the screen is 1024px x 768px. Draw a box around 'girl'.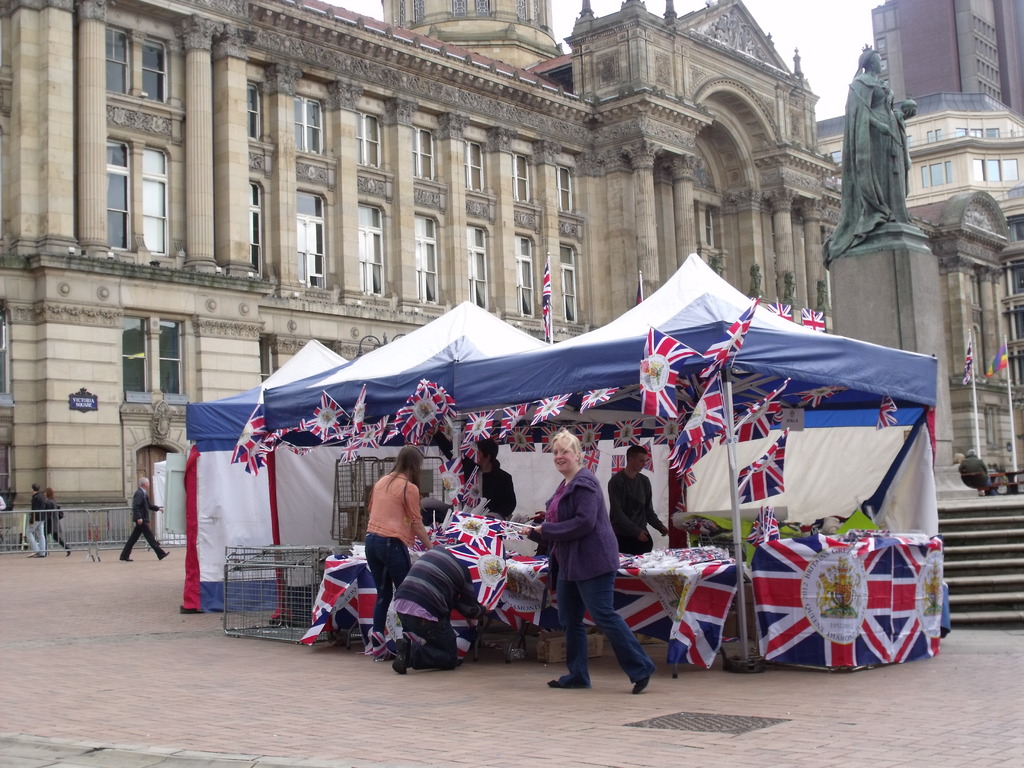
bbox=[364, 442, 427, 657].
